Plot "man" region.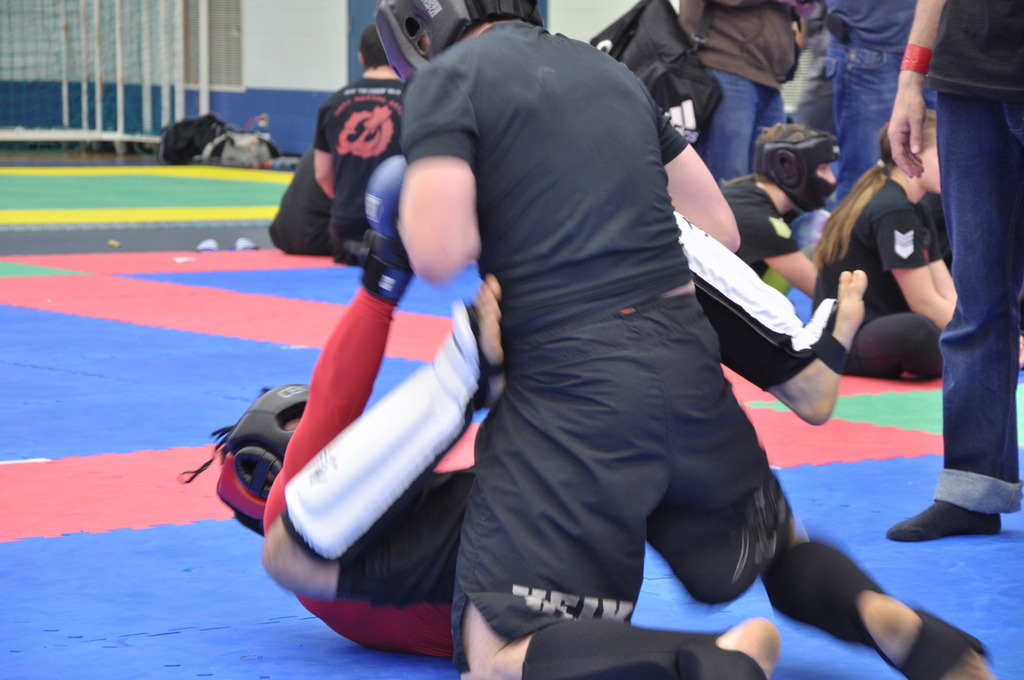
Plotted at bbox=(389, 0, 1008, 679).
